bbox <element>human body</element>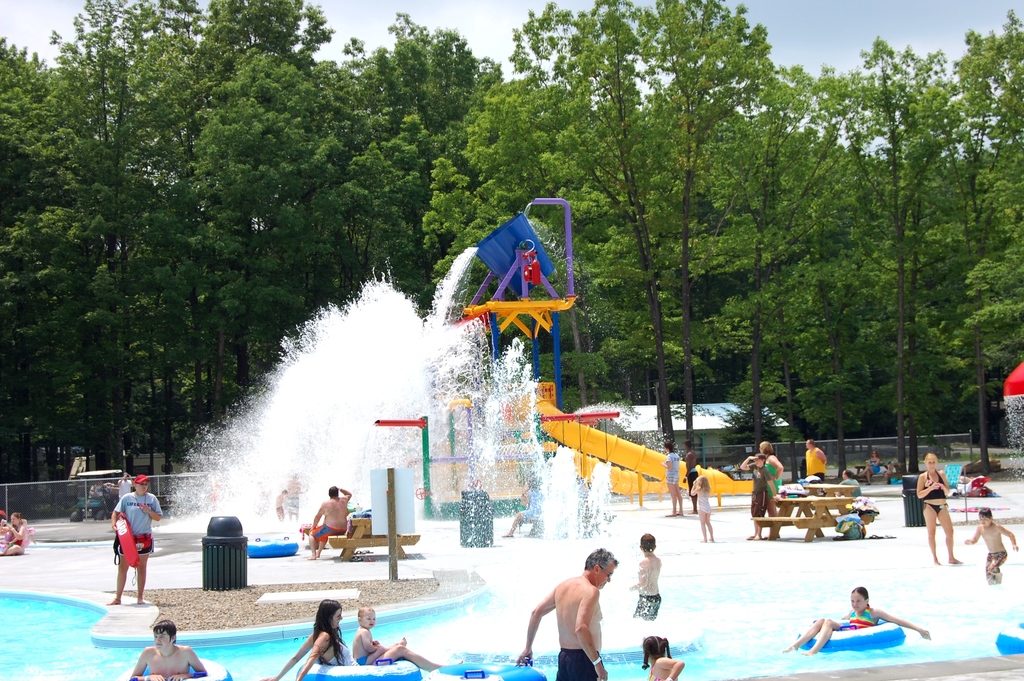
[left=658, top=453, right=684, bottom=516]
